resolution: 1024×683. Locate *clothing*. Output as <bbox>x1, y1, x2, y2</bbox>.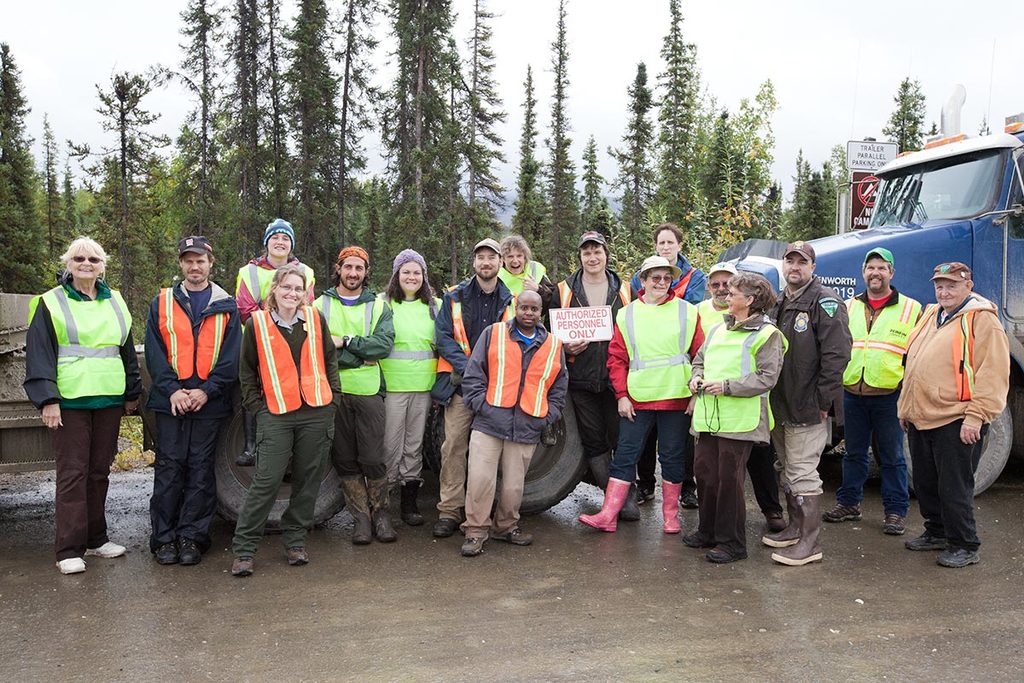
<bbox>241, 304, 339, 552</bbox>.
